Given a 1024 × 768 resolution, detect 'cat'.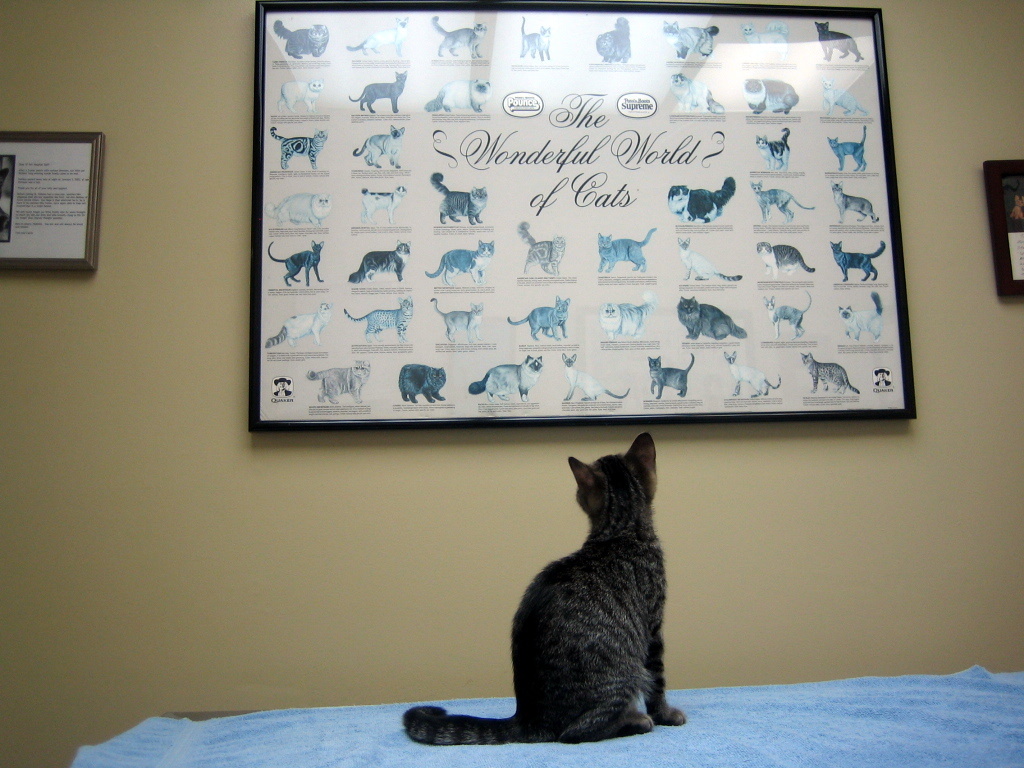
763:290:814:341.
